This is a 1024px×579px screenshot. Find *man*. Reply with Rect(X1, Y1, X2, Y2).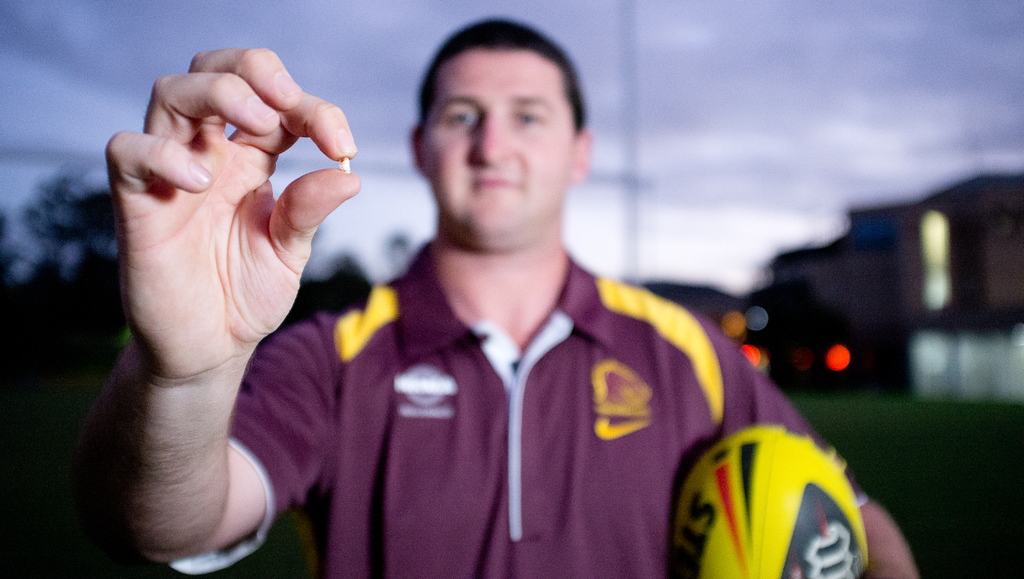
Rect(67, 6, 917, 578).
